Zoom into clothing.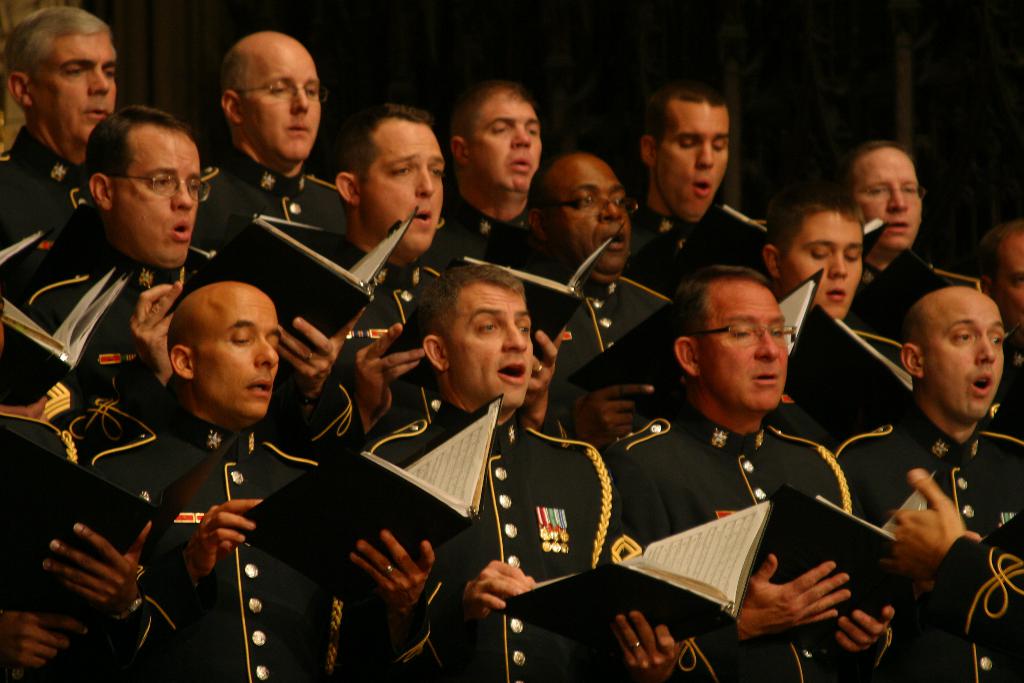
Zoom target: (446, 193, 563, 286).
